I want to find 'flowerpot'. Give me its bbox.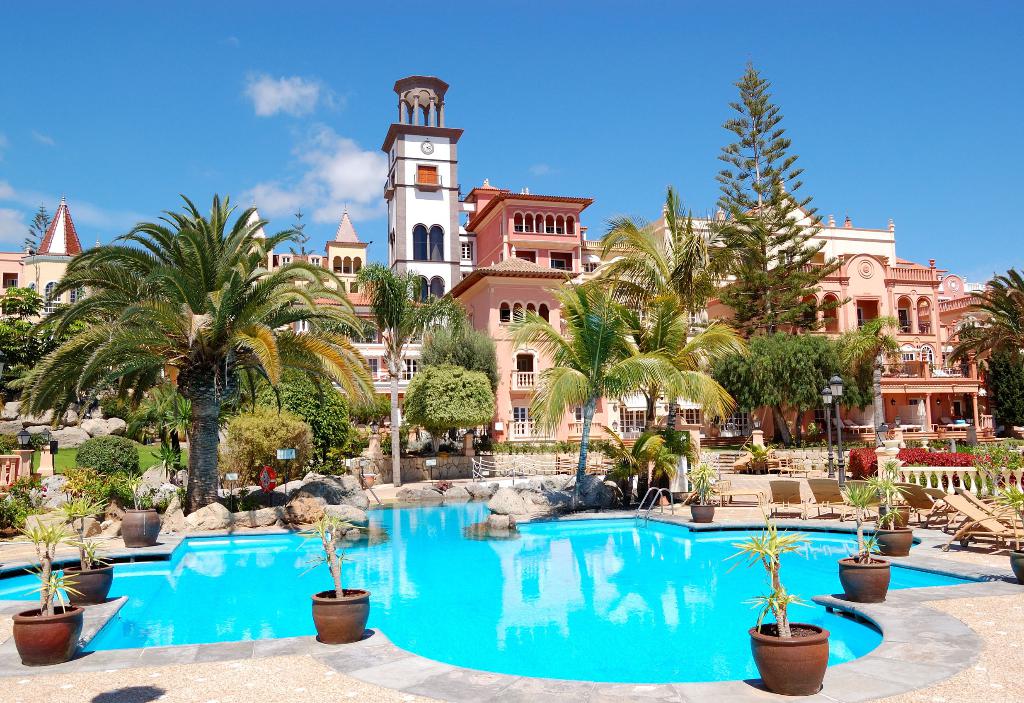
(120, 508, 160, 553).
